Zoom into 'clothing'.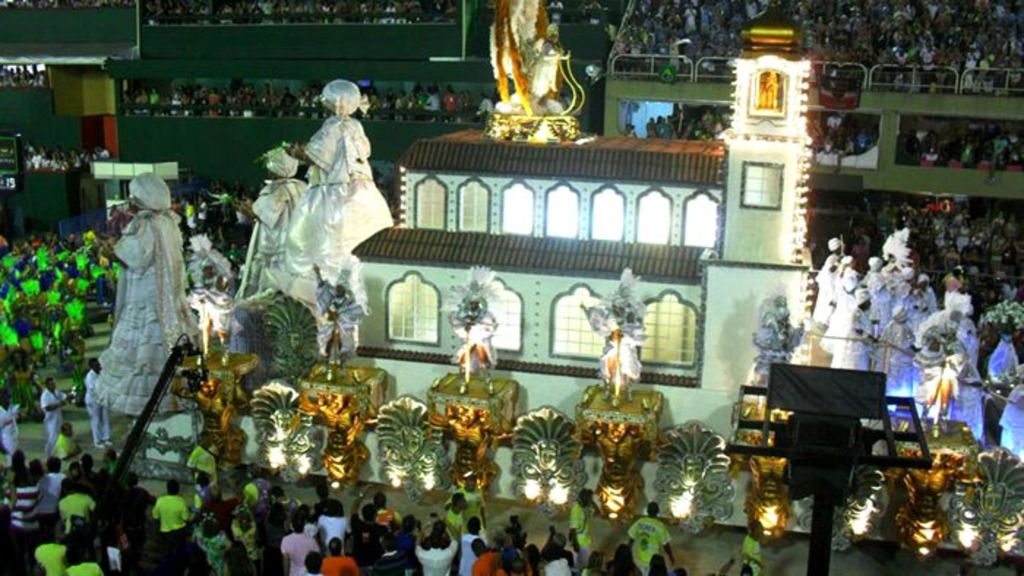
Zoom target: detection(80, 368, 121, 446).
